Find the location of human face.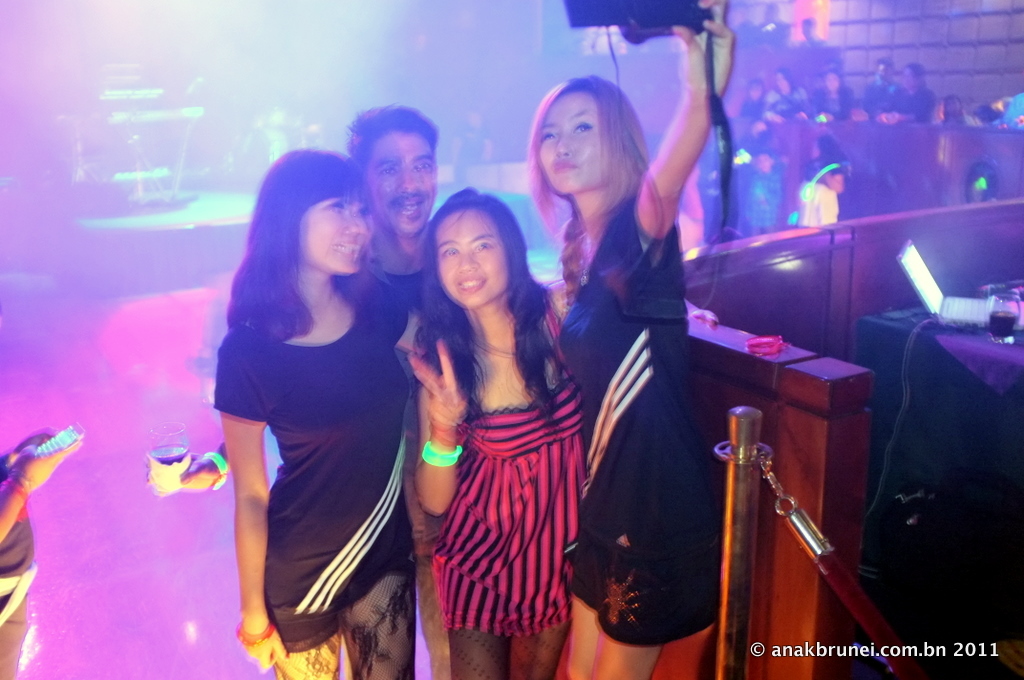
Location: [left=359, top=121, right=439, bottom=242].
